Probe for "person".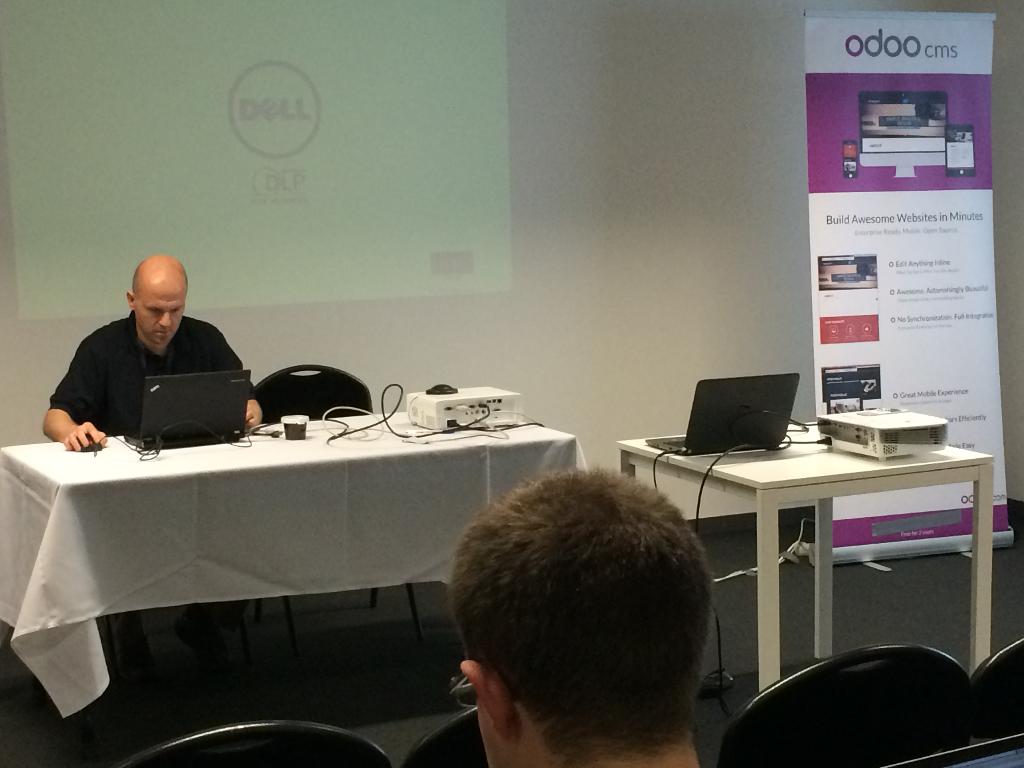
Probe result: [x1=74, y1=236, x2=245, y2=465].
